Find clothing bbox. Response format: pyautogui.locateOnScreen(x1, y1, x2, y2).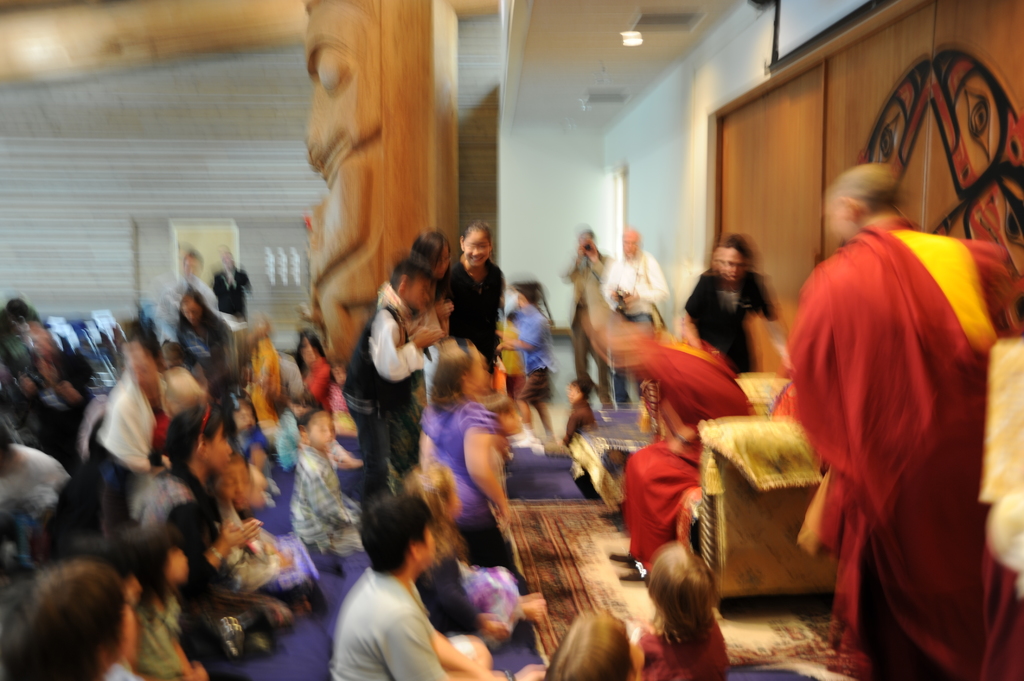
pyautogui.locateOnScreen(211, 266, 257, 319).
